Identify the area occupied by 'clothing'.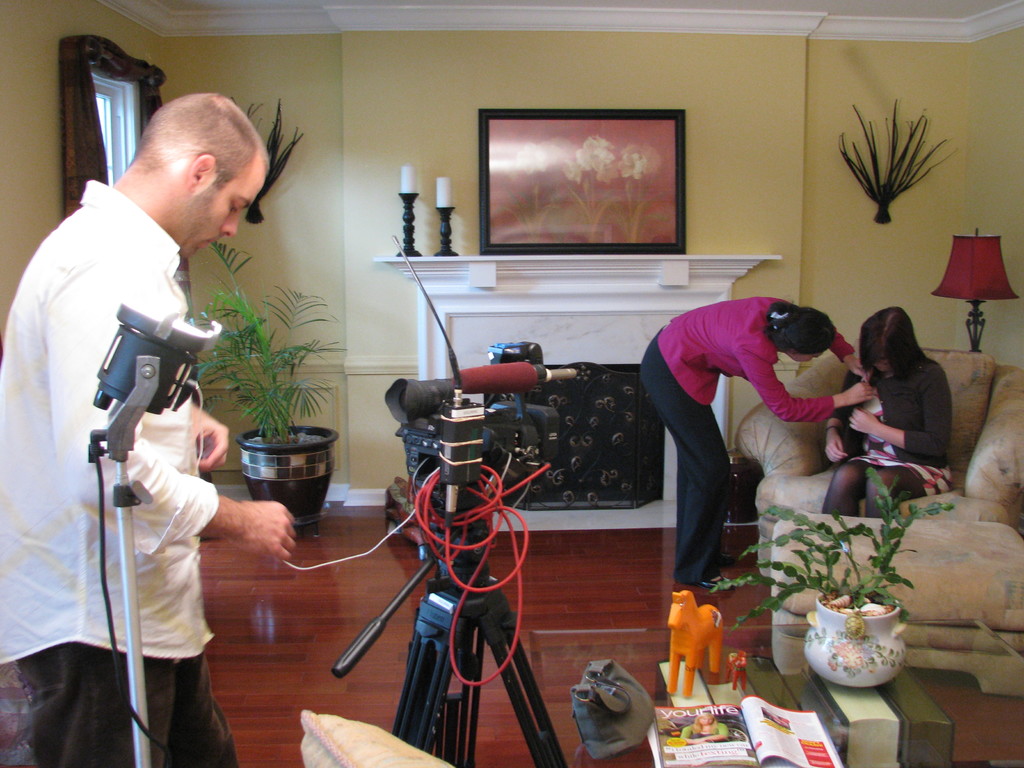
Area: pyautogui.locateOnScreen(646, 266, 817, 589).
